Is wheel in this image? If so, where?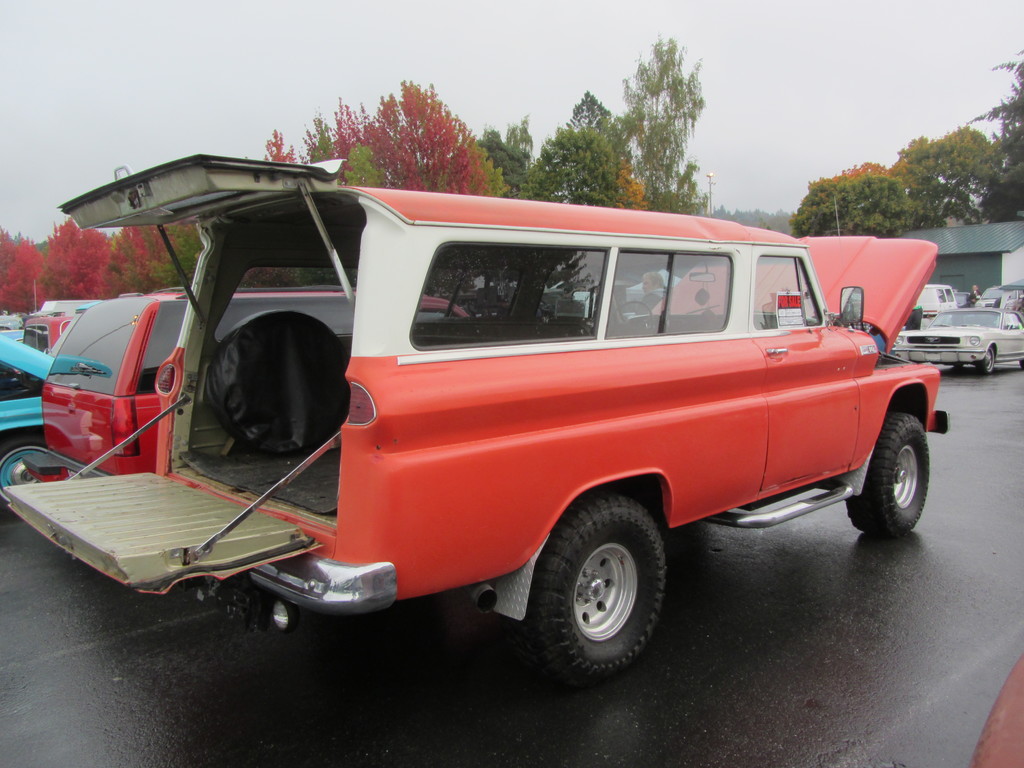
Yes, at box(976, 346, 991, 374).
